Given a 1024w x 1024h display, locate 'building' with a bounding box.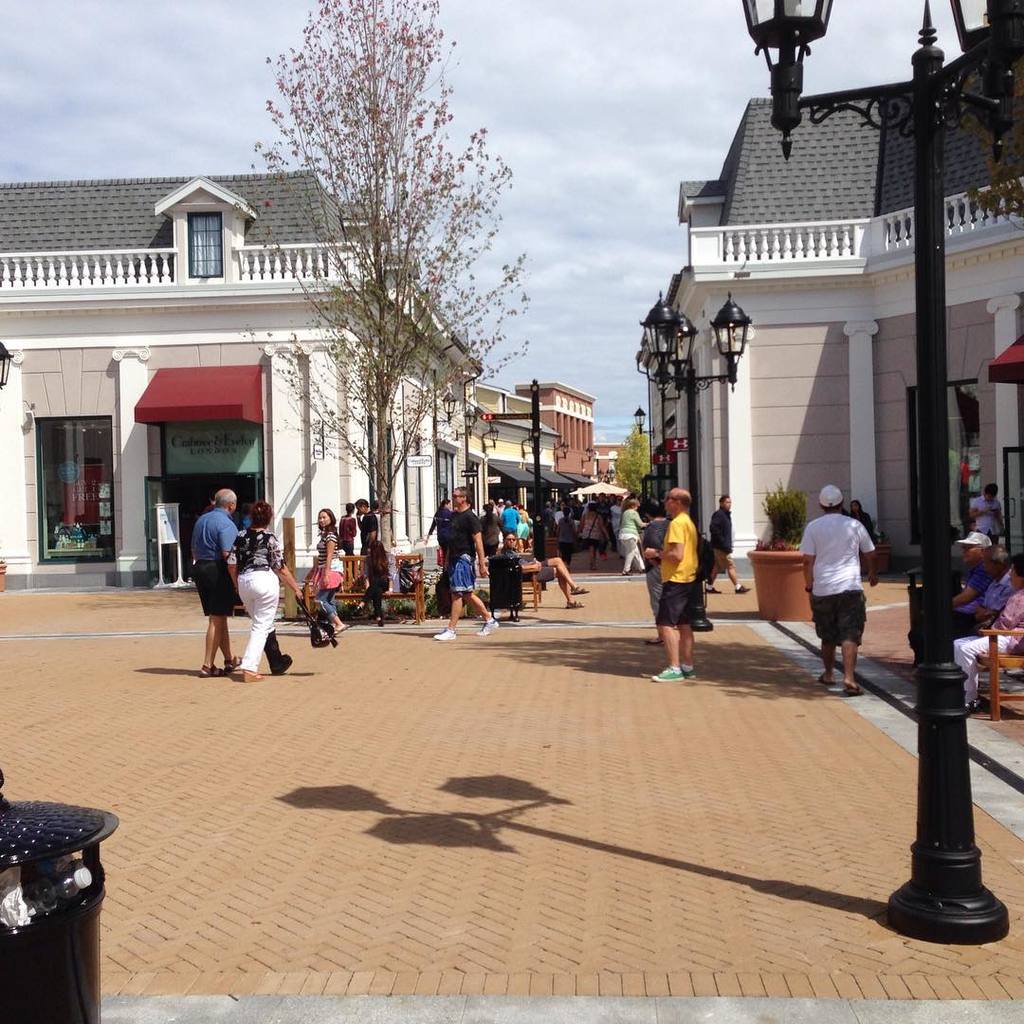
Located: 467 382 594 538.
